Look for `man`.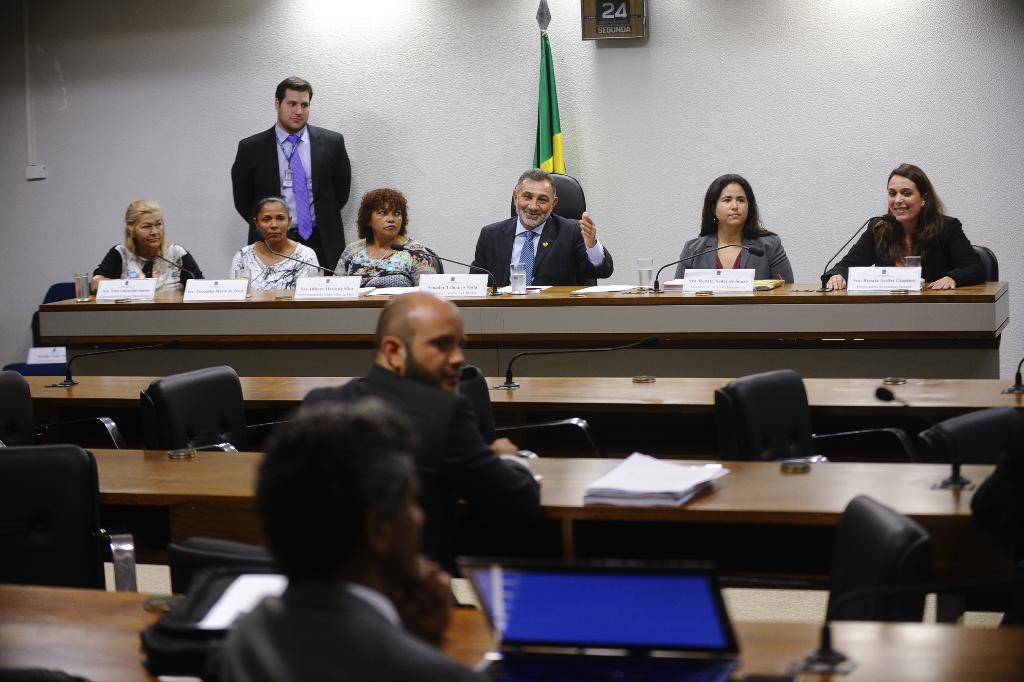
Found: <bbox>229, 74, 354, 279</bbox>.
